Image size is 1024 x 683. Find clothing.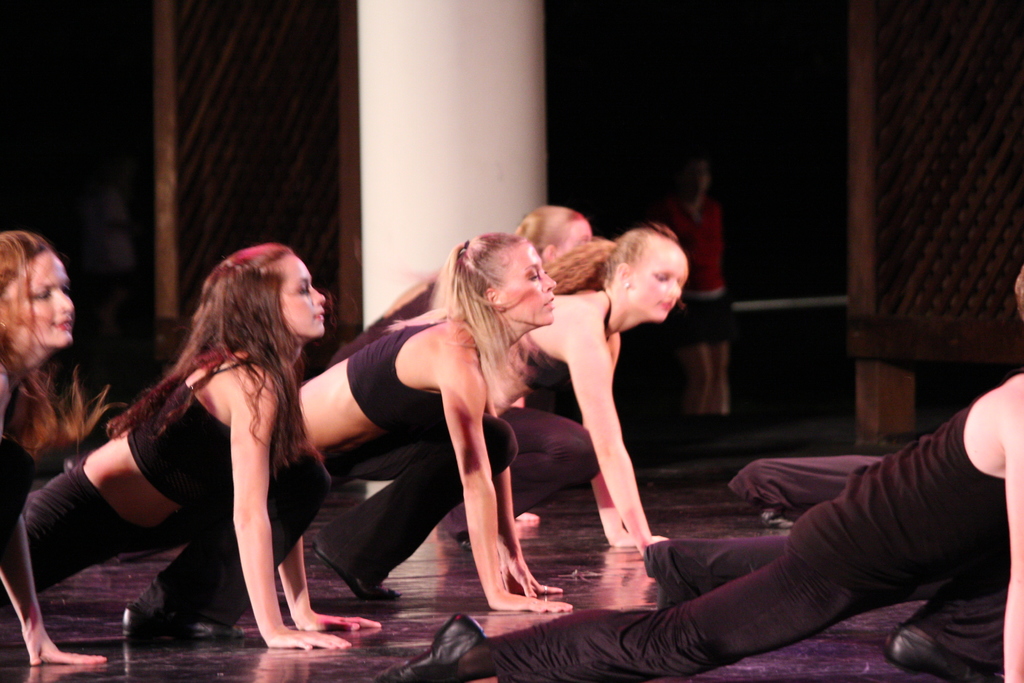
l=135, t=413, r=514, b=636.
